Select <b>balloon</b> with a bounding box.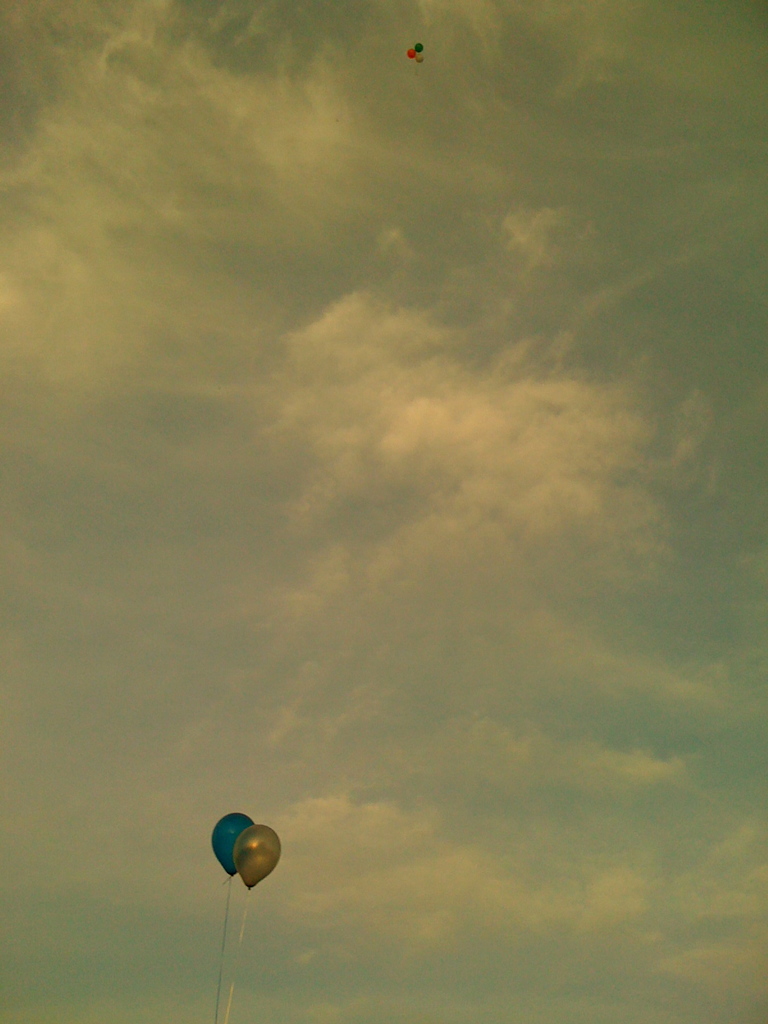
(left=209, top=809, right=253, bottom=876).
